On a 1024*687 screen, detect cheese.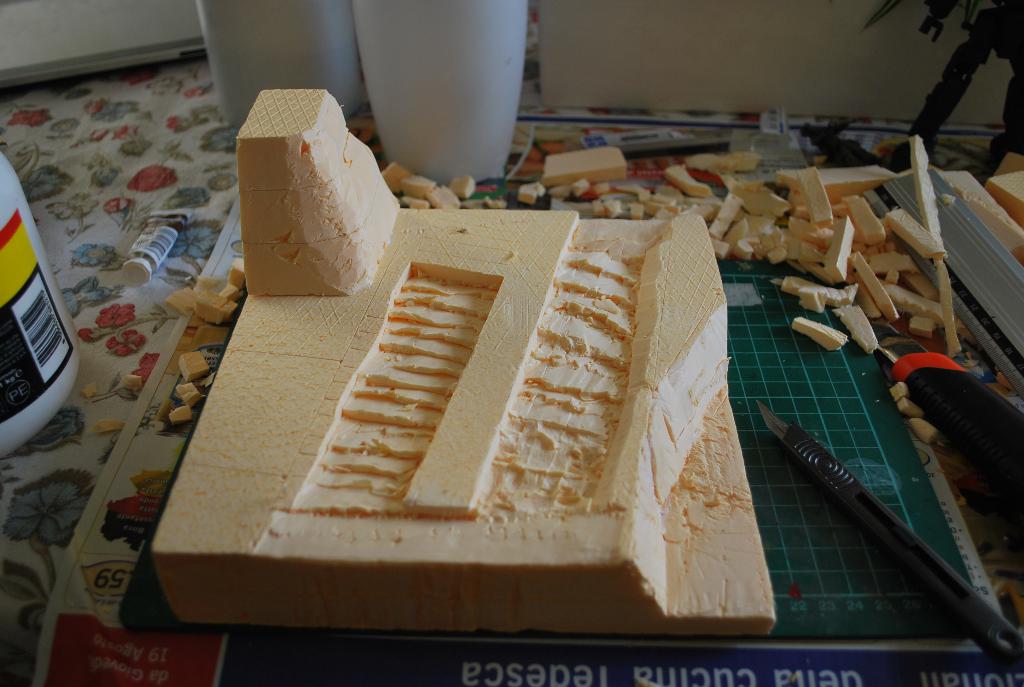
(154,89,789,640).
